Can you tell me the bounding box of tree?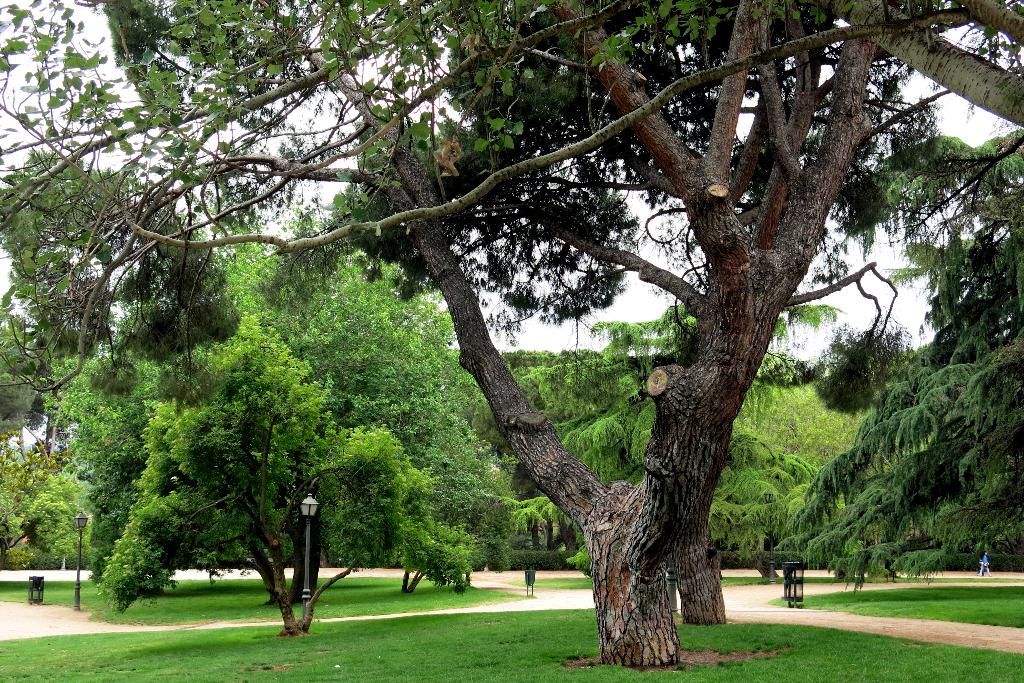
BBox(479, 296, 701, 586).
